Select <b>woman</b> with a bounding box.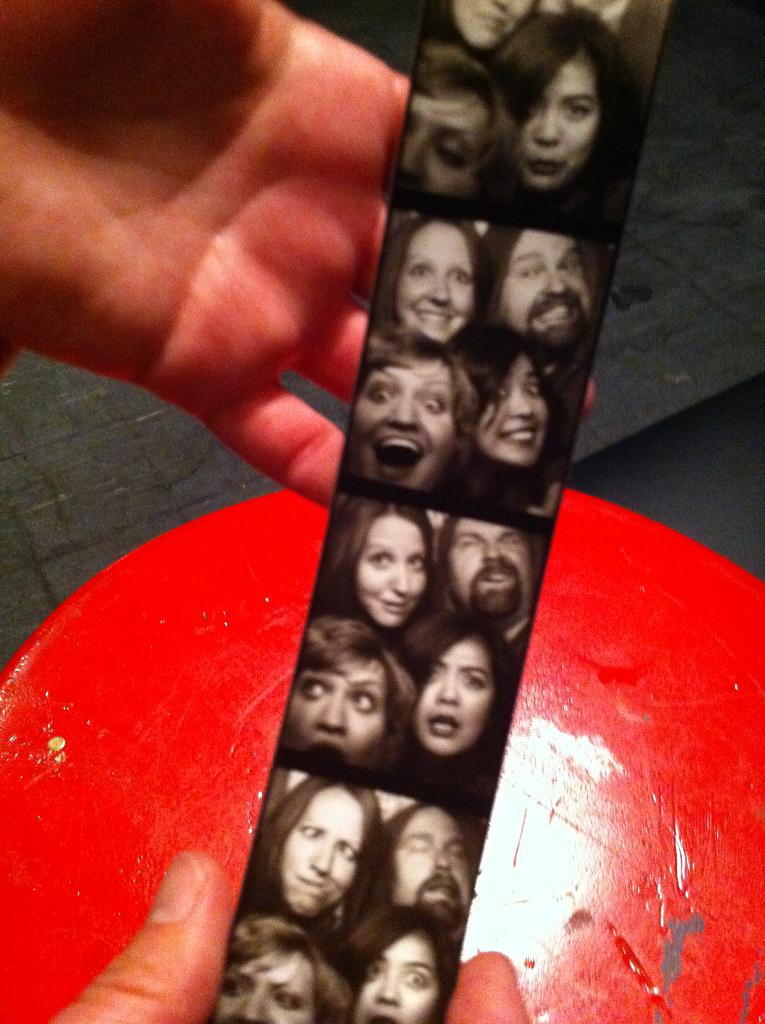
(x1=204, y1=905, x2=351, y2=1023).
